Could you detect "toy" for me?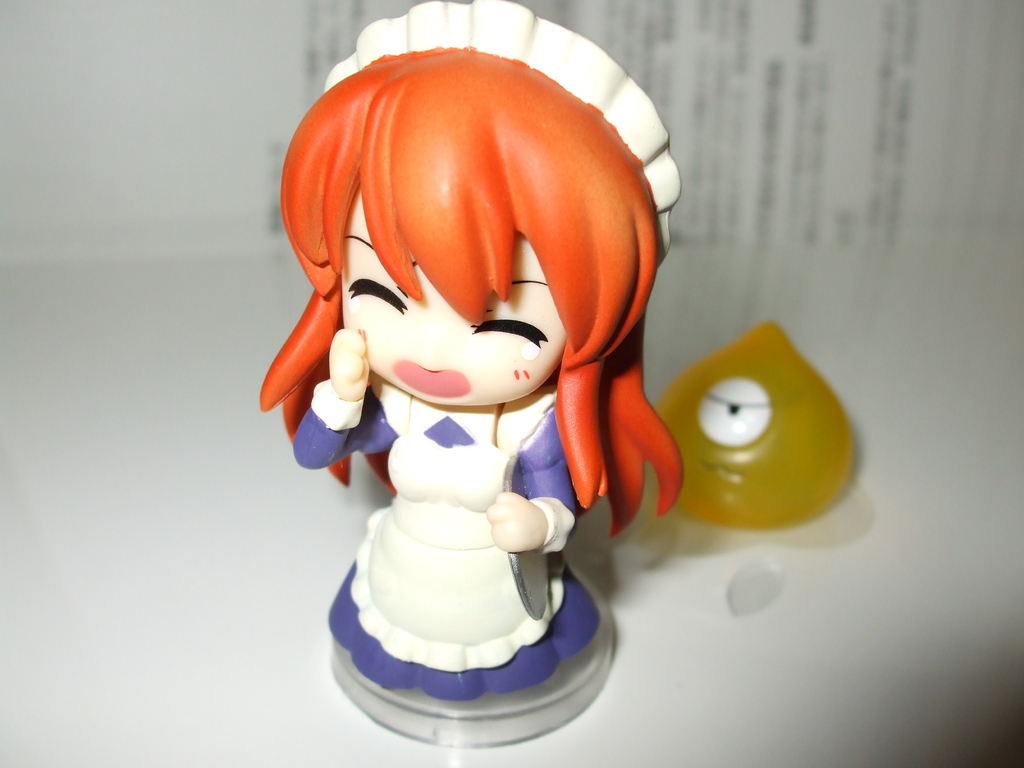
Detection result: <box>254,22,673,747</box>.
